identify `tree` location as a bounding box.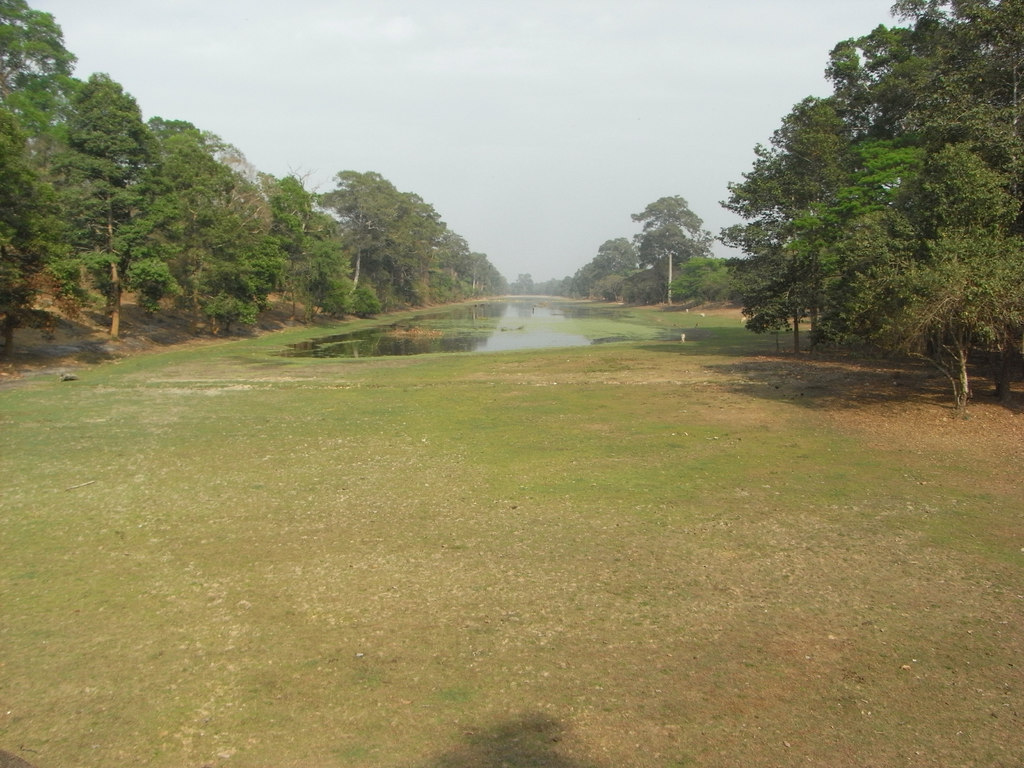
[x1=573, y1=260, x2=600, y2=292].
